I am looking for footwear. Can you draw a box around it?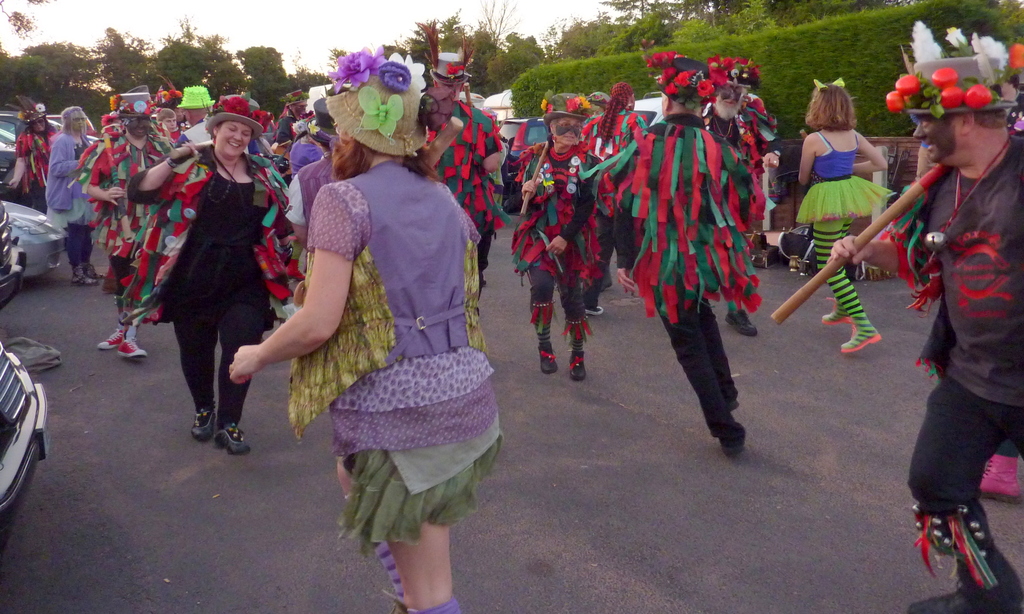
Sure, the bounding box is BBox(210, 420, 251, 456).
